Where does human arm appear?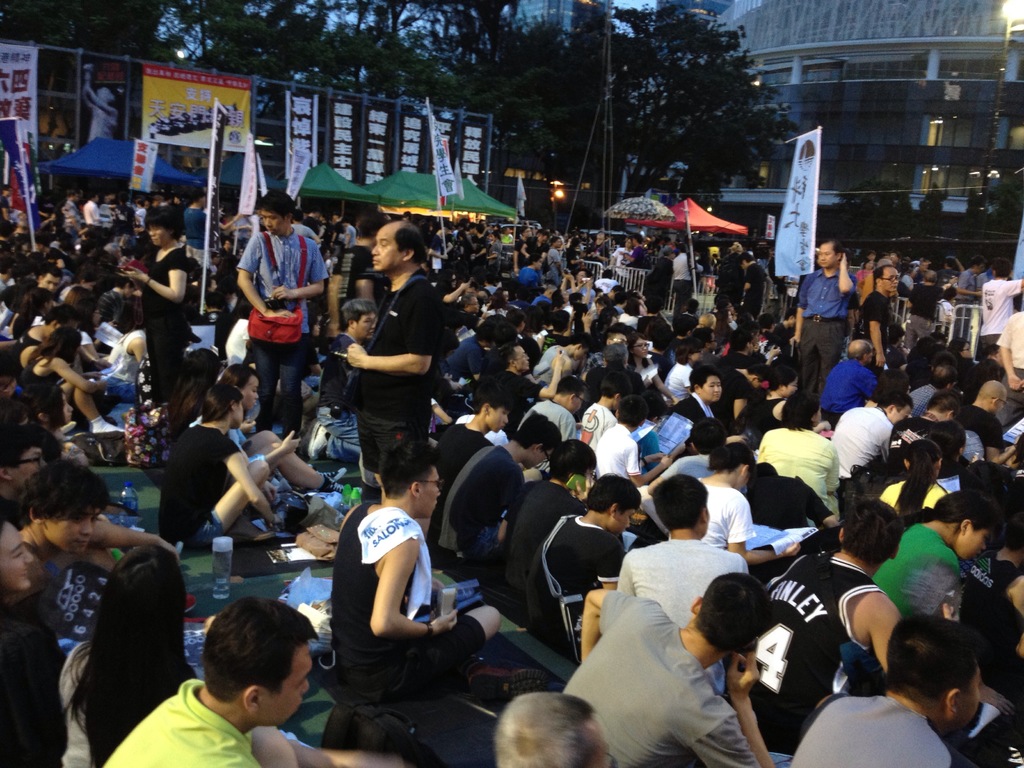
Appears at (582,276,595,303).
